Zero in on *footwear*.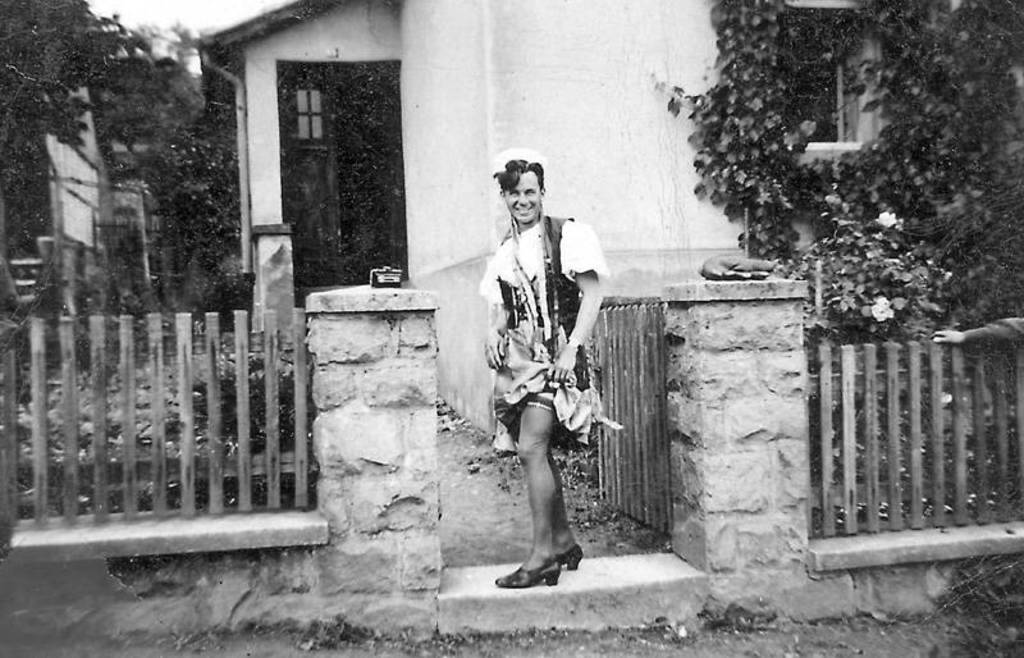
Zeroed in: select_region(552, 540, 584, 570).
